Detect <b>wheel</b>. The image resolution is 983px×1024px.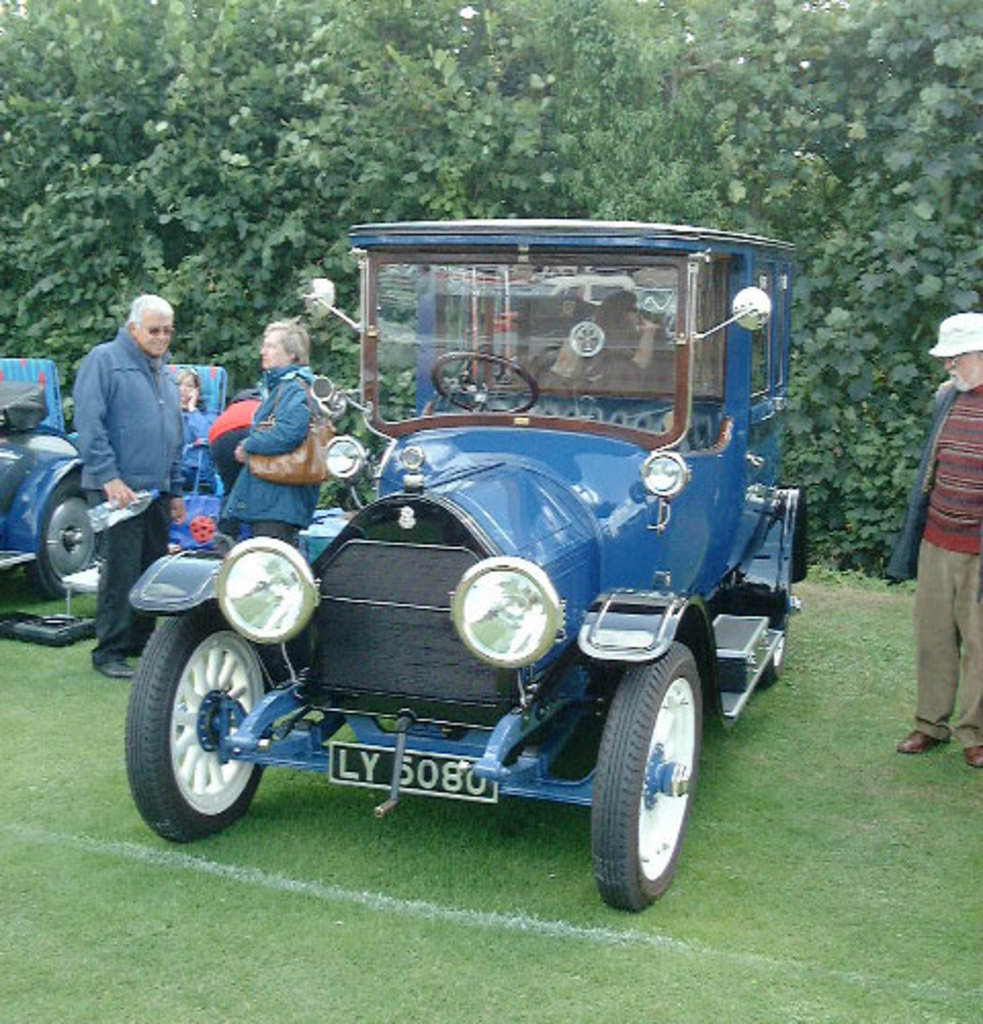
x1=752, y1=621, x2=788, y2=688.
